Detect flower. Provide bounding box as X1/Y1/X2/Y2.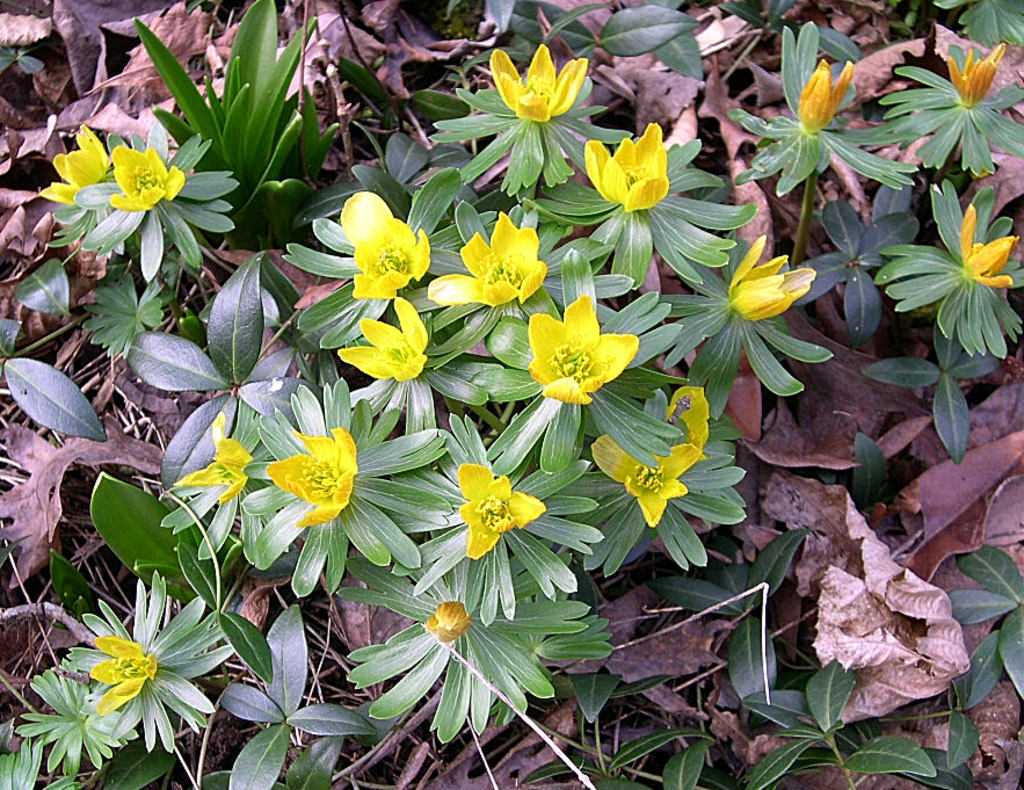
172/436/253/505.
